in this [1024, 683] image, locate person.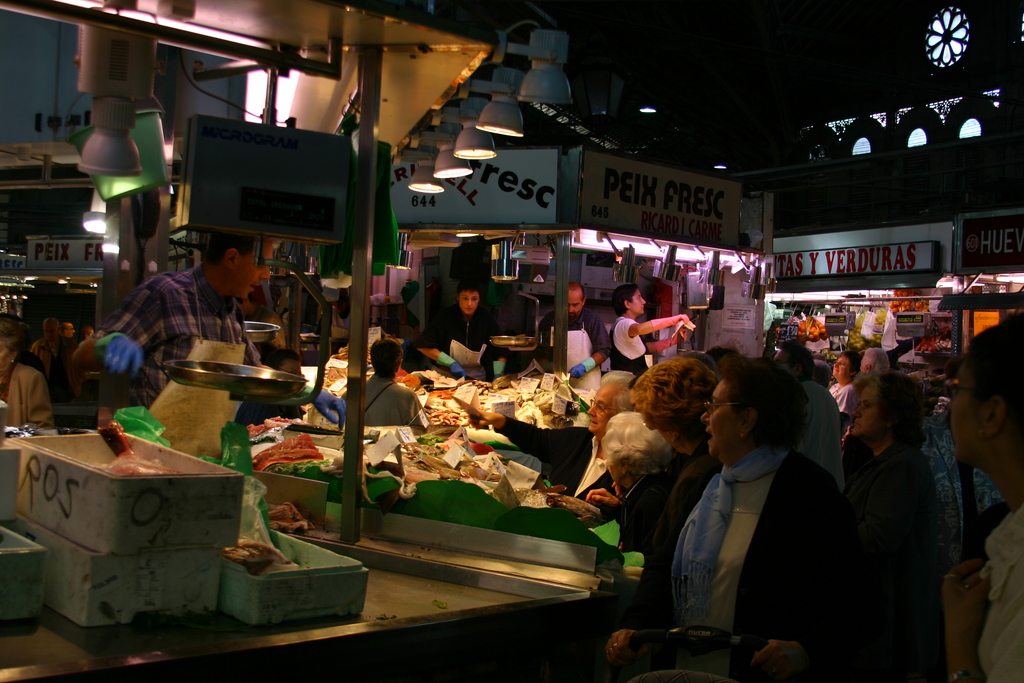
Bounding box: {"left": 32, "top": 309, "right": 76, "bottom": 378}.
